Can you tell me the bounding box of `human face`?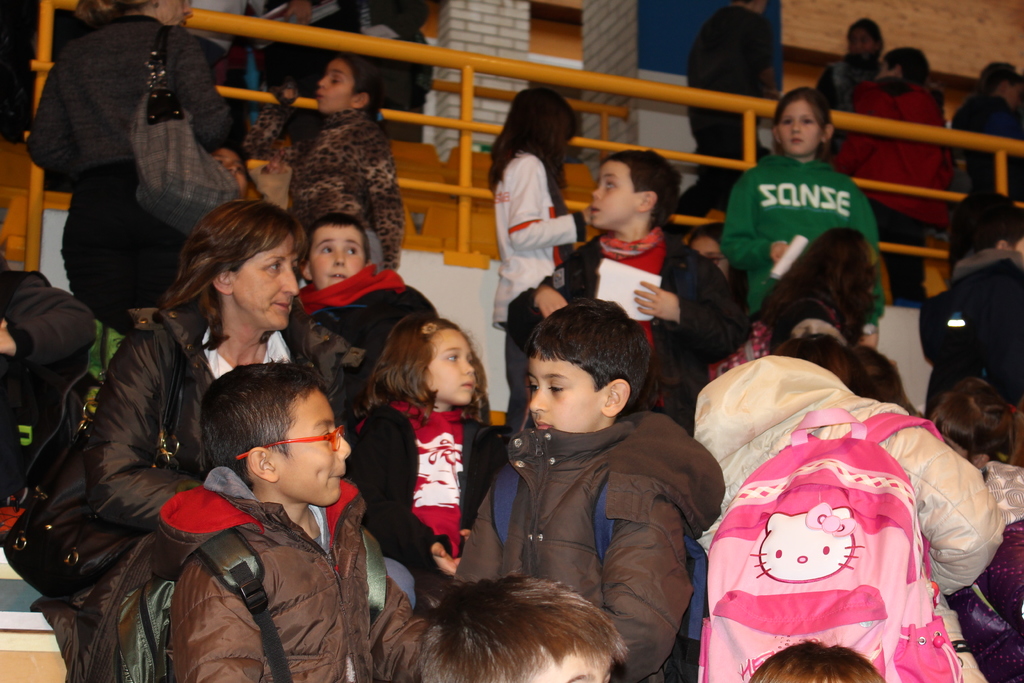
(234, 235, 298, 328).
